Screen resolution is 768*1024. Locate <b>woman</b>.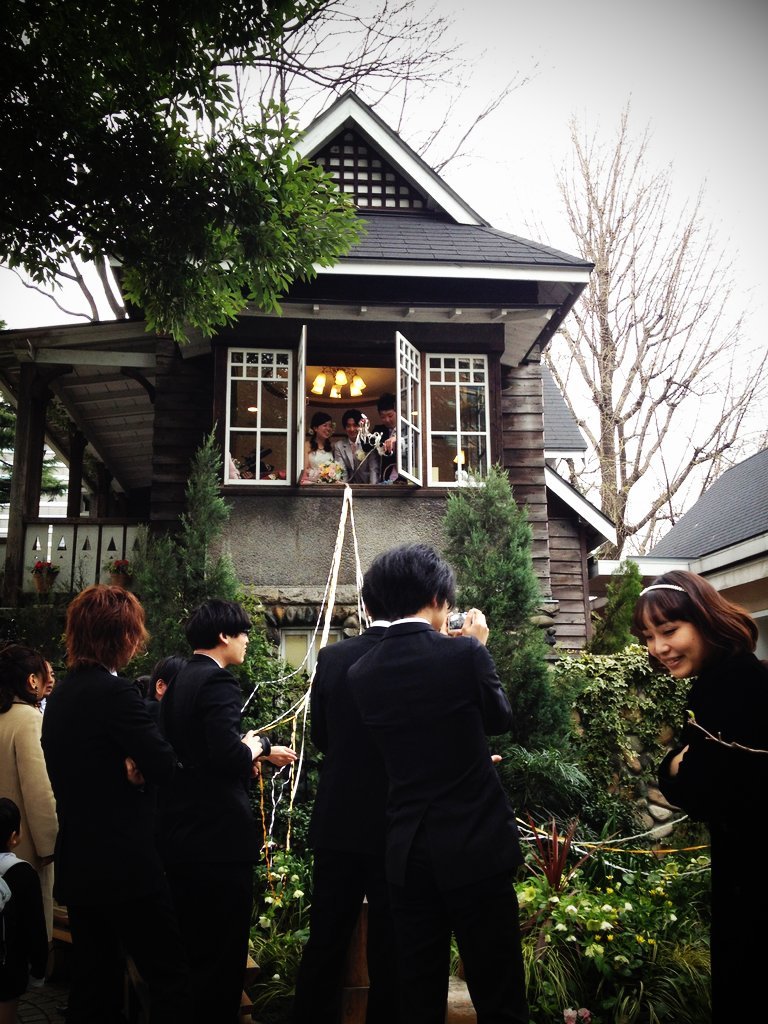
pyautogui.locateOnScreen(0, 653, 64, 939).
